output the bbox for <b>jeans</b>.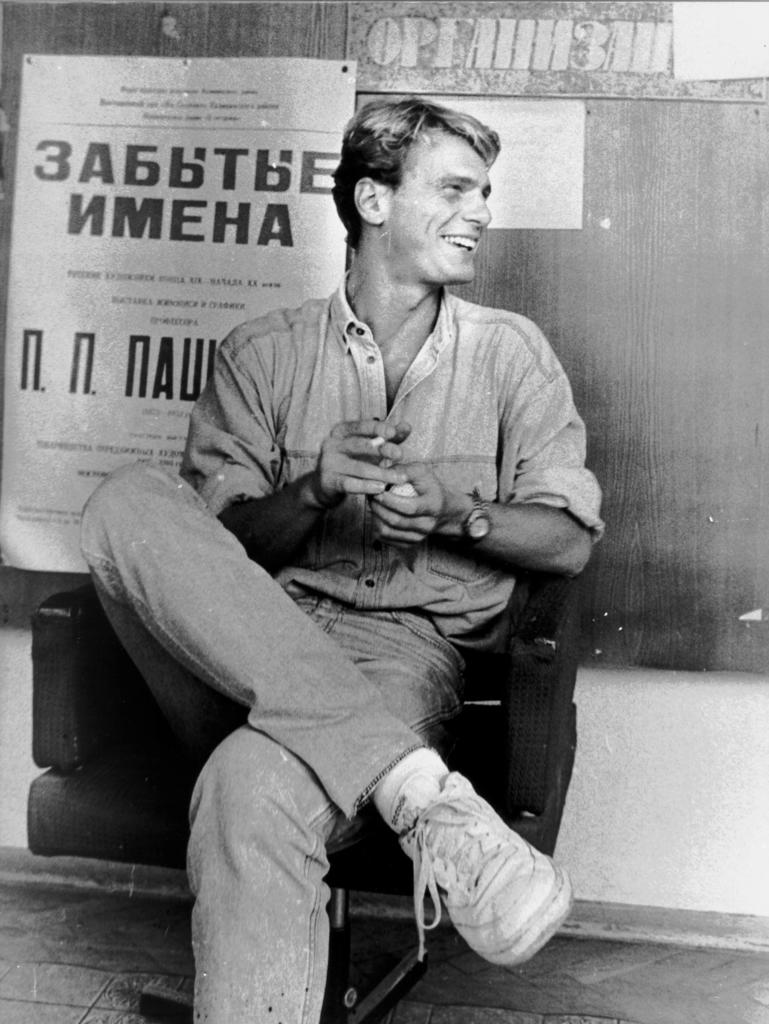
Rect(71, 458, 460, 1023).
